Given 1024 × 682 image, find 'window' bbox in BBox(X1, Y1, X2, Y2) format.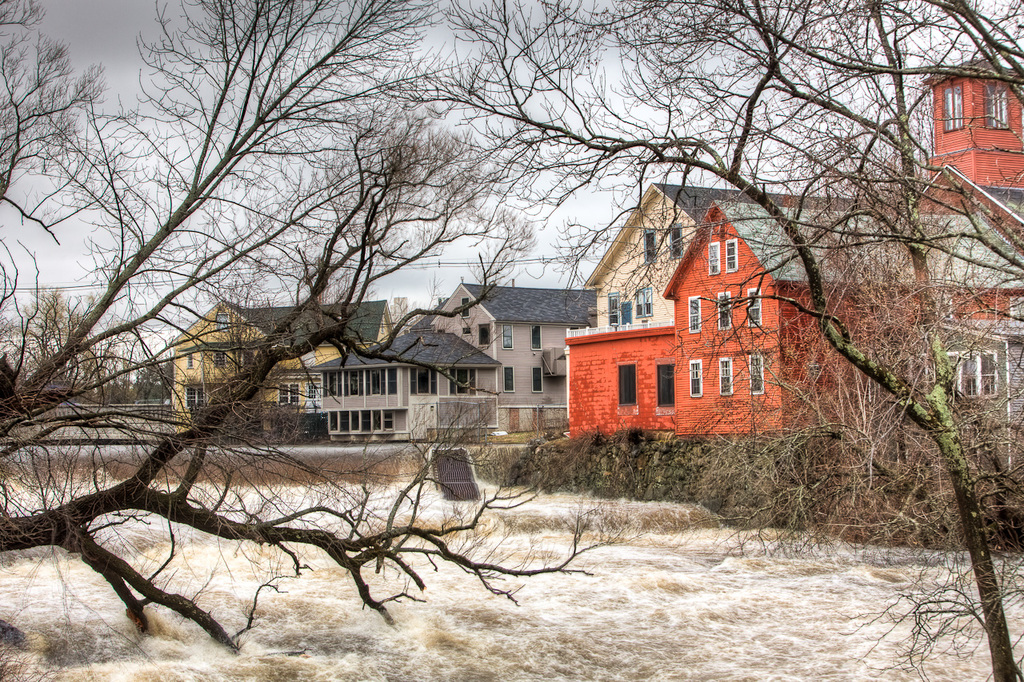
BBox(745, 288, 761, 330).
